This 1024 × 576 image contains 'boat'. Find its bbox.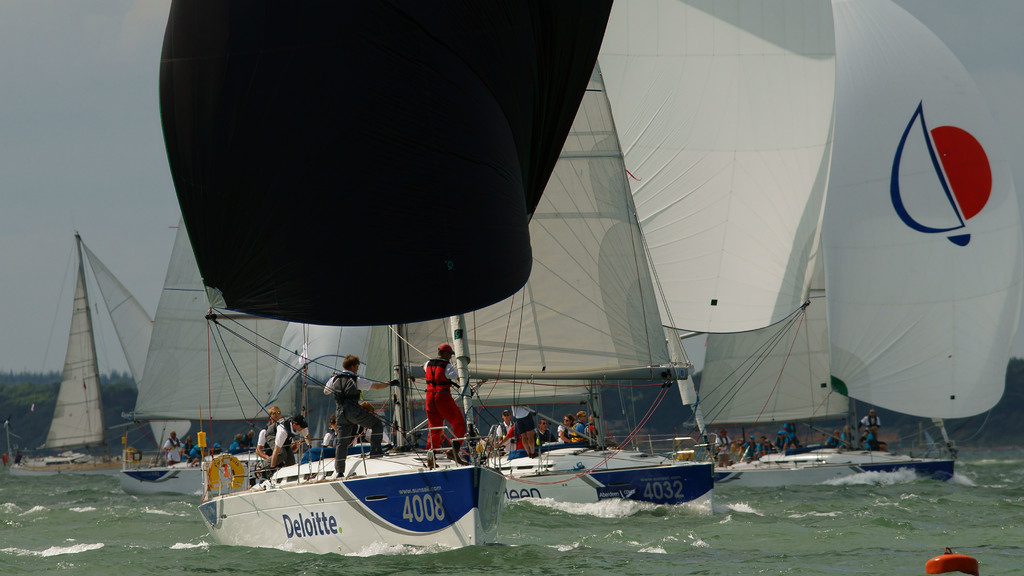
x1=465, y1=0, x2=840, y2=528.
